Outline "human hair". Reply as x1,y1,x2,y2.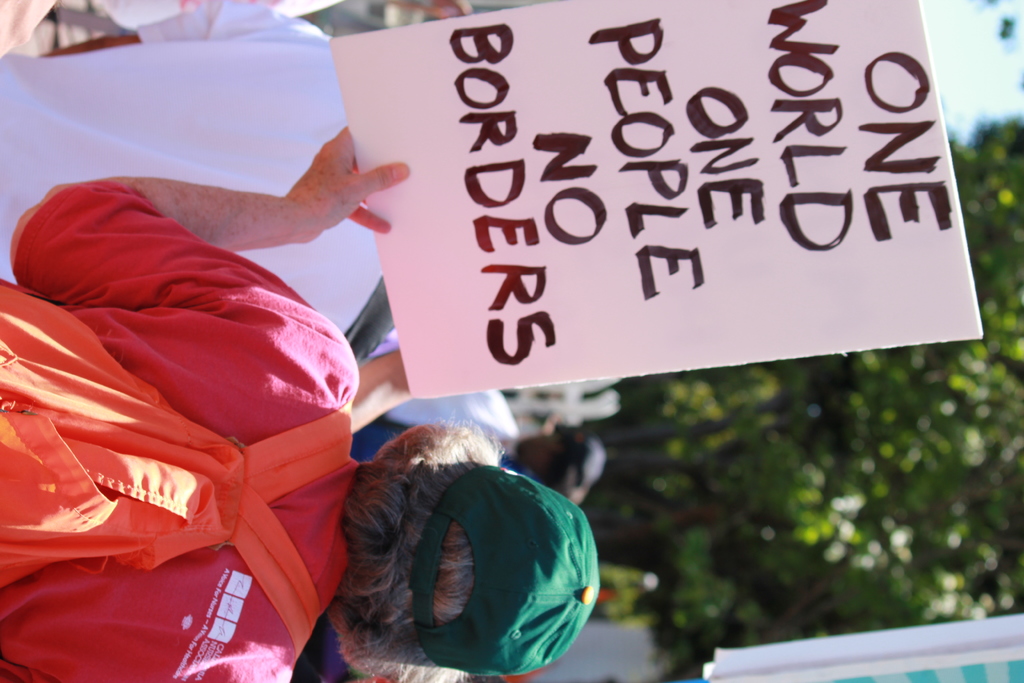
540,422,585,505.
